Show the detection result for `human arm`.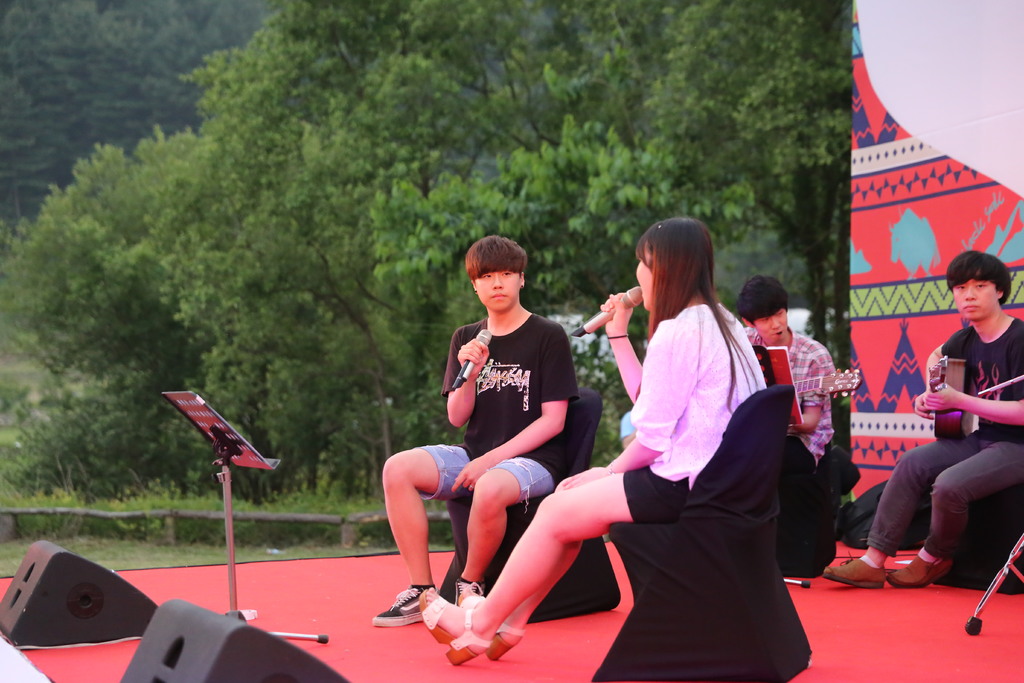
[441, 320, 493, 431].
